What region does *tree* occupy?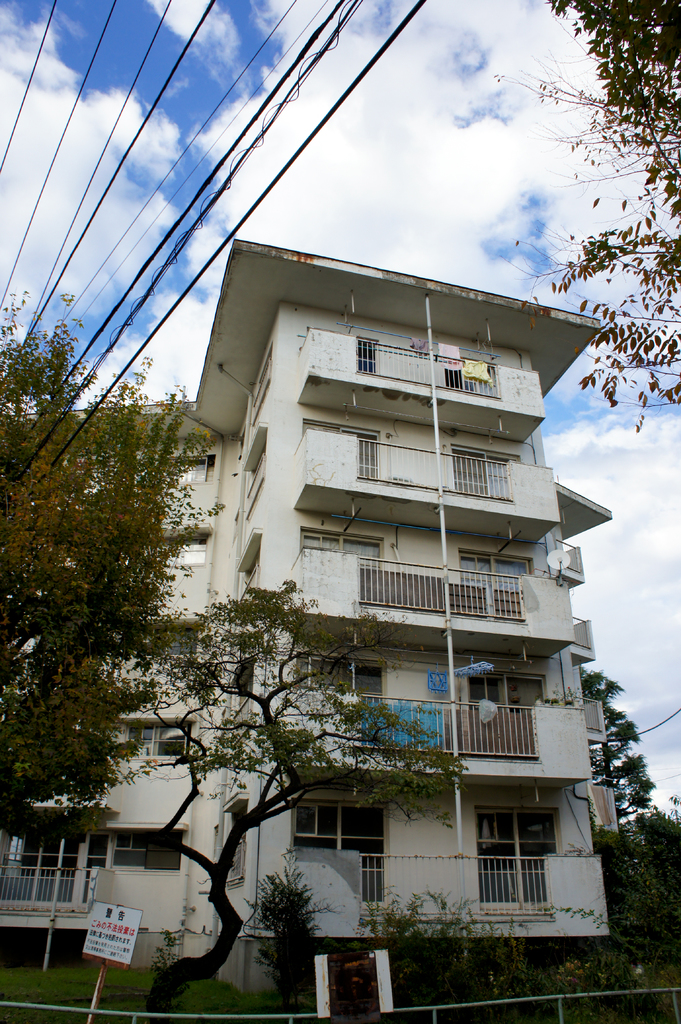
locate(490, 0, 680, 431).
